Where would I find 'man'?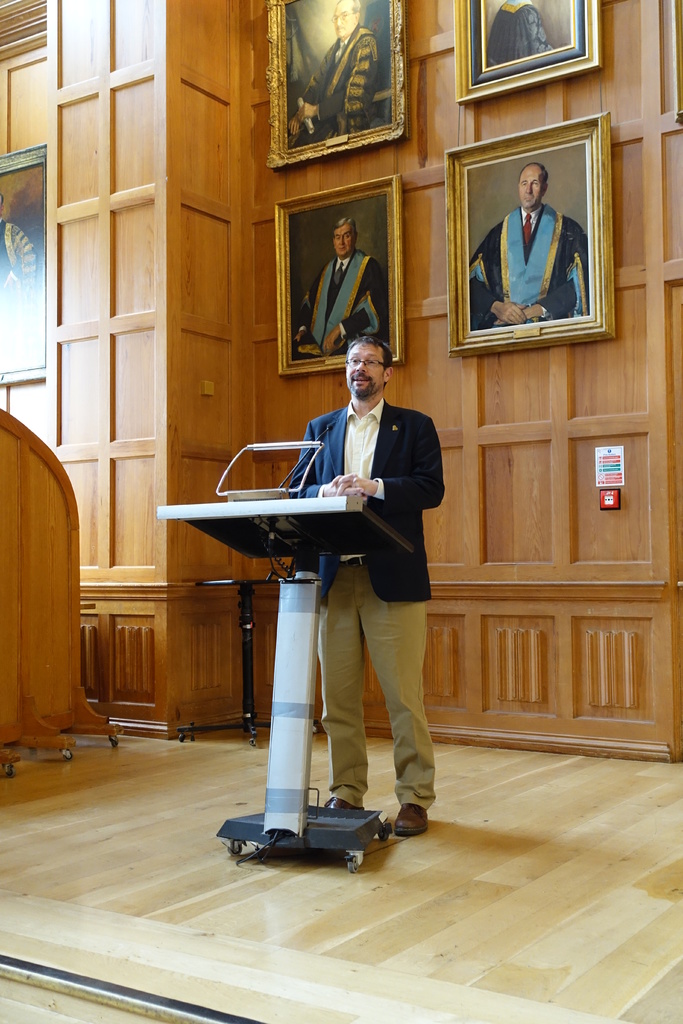
At box=[285, 0, 382, 147].
